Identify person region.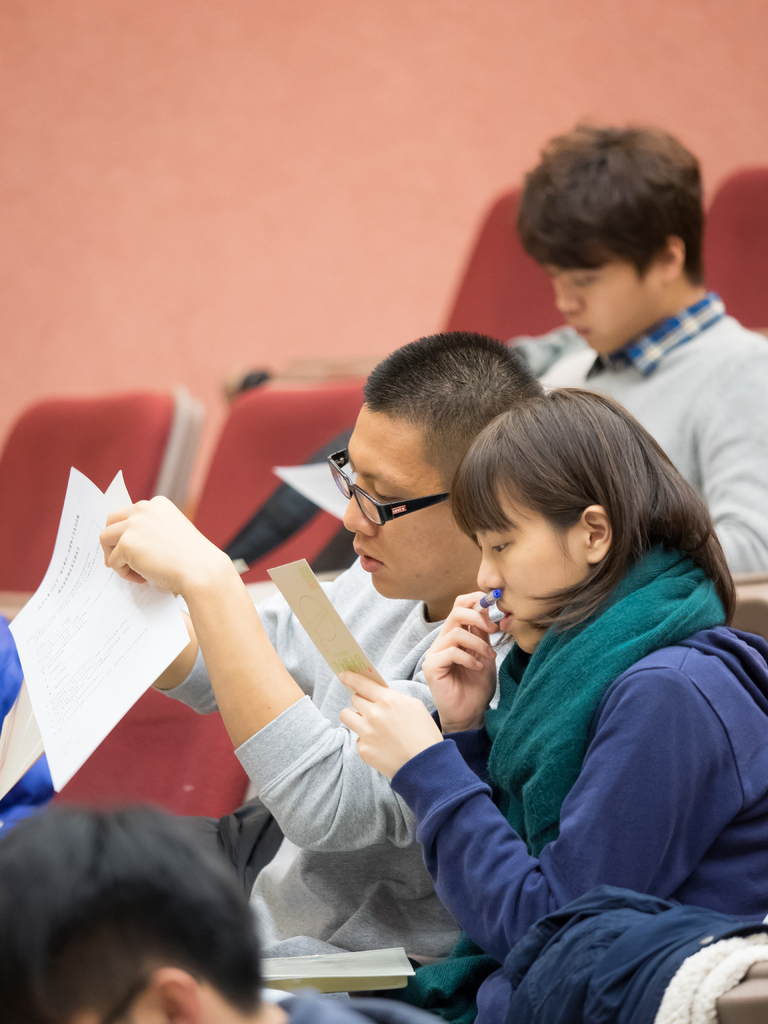
Region: (509,115,767,588).
